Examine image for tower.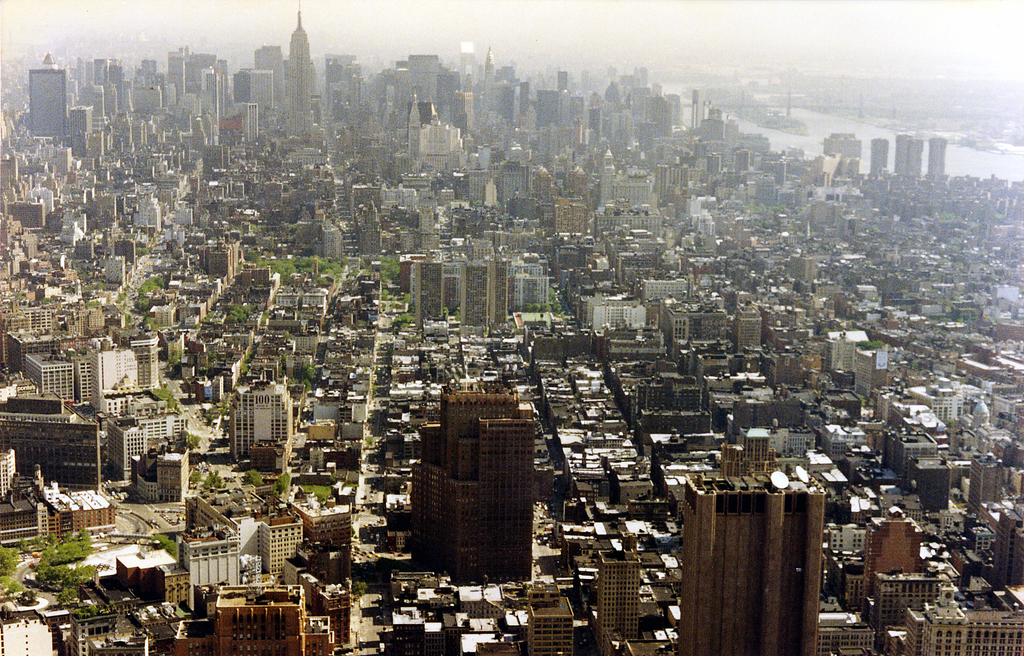
Examination result: left=67, top=101, right=93, bottom=157.
